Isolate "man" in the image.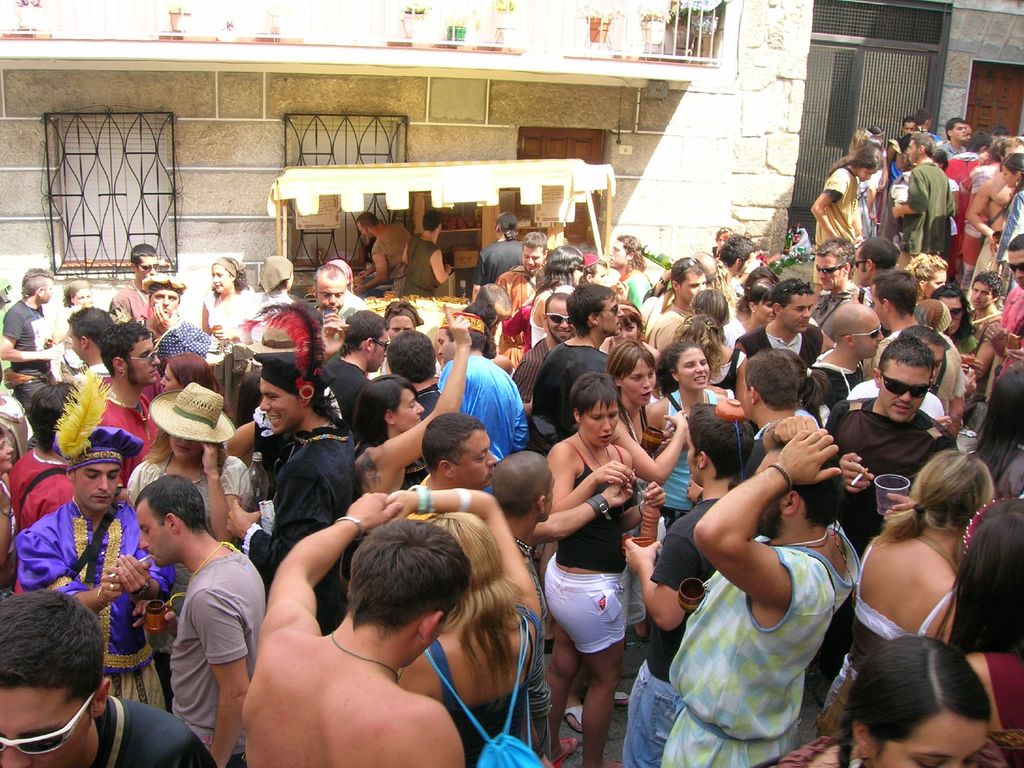
Isolated region: [left=887, top=116, right=920, bottom=148].
